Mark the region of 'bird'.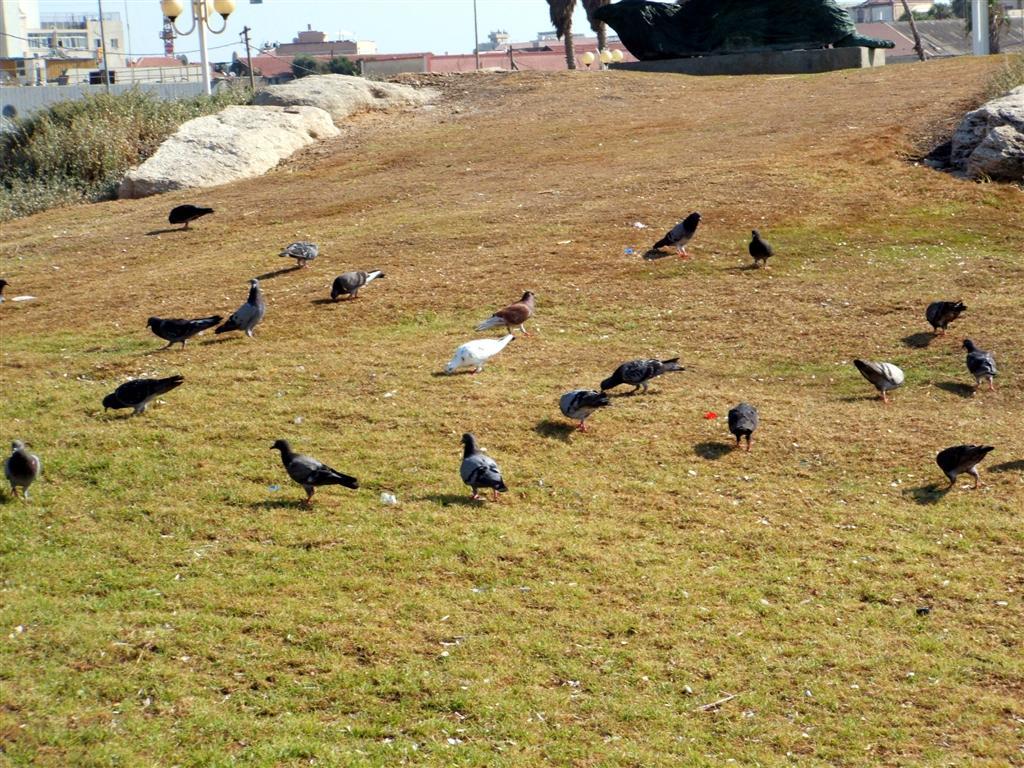
Region: [x1=329, y1=272, x2=383, y2=301].
